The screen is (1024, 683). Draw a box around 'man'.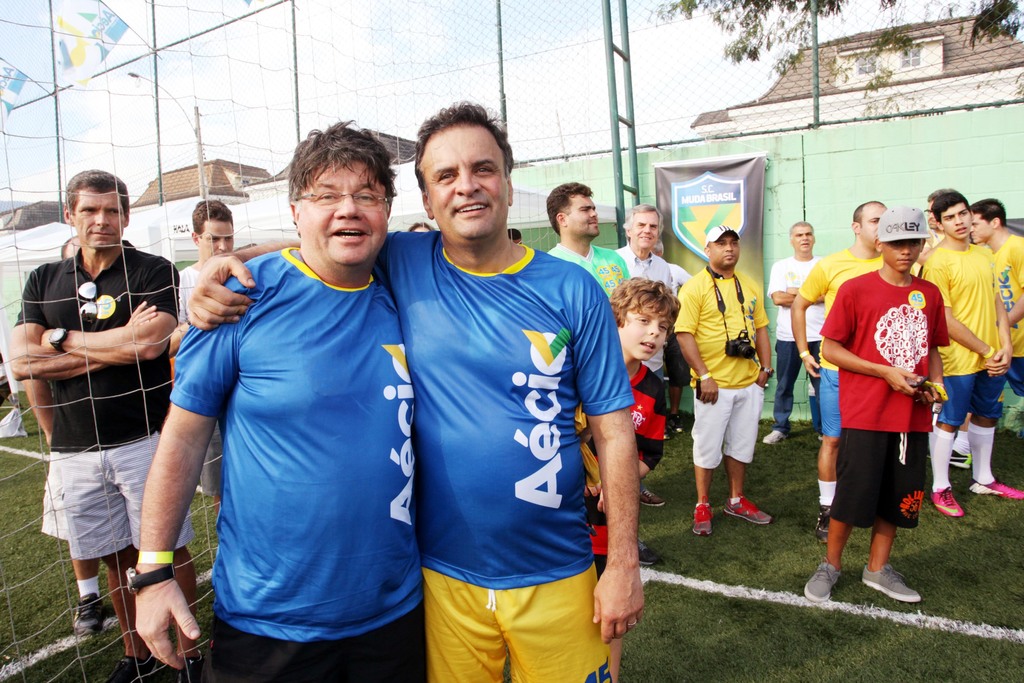
<box>609,195,671,513</box>.
